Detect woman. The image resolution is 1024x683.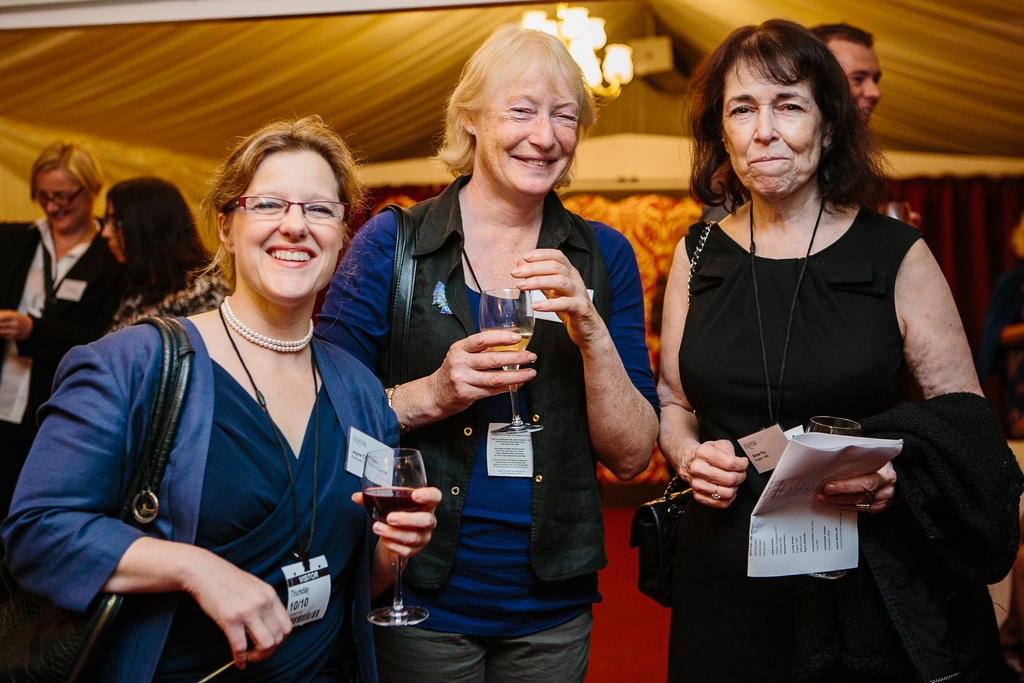
select_region(0, 140, 132, 682).
